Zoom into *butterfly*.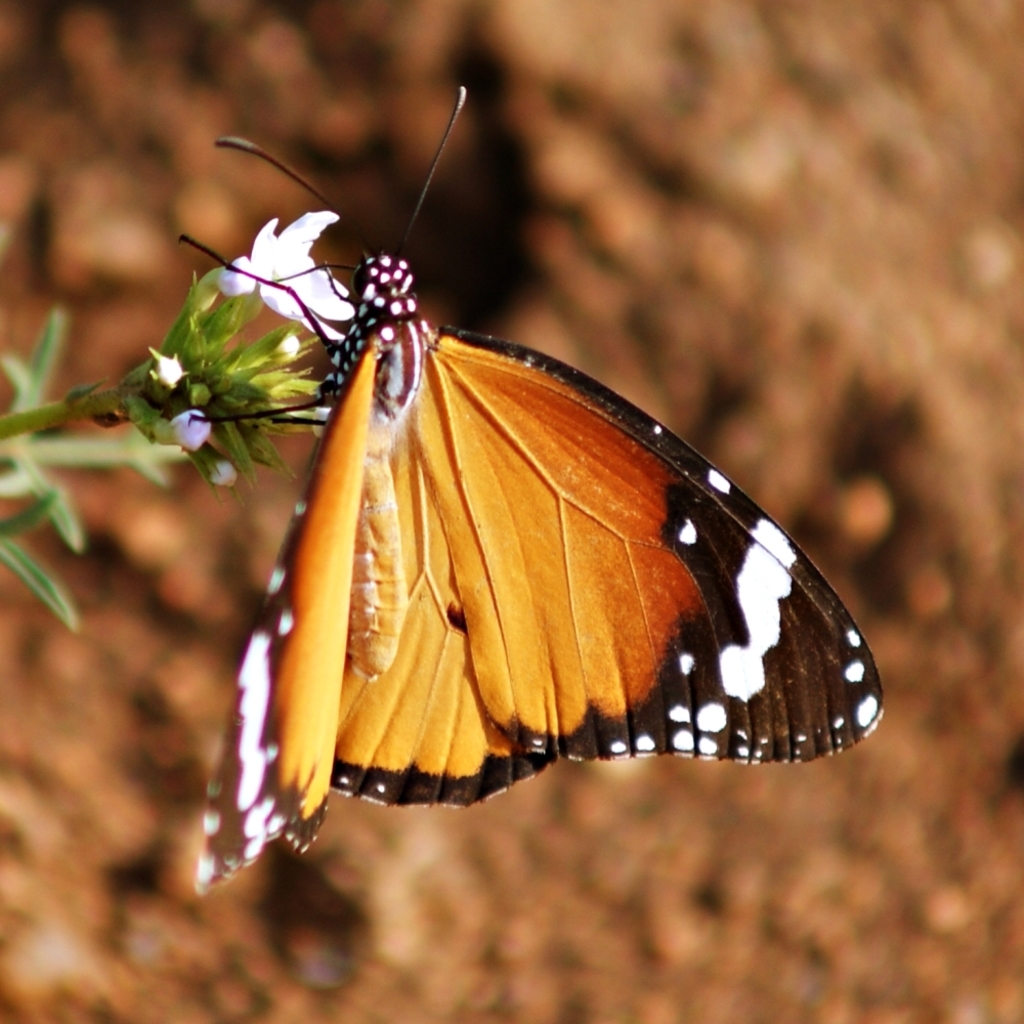
Zoom target: 180,59,897,851.
